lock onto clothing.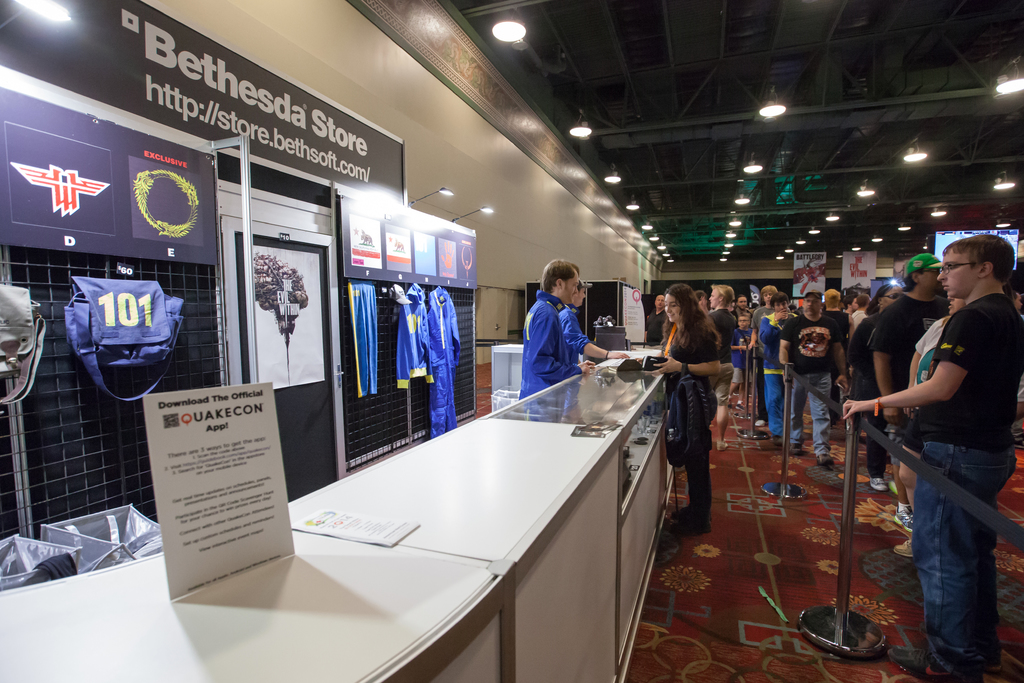
Locked: l=348, t=283, r=379, b=399.
